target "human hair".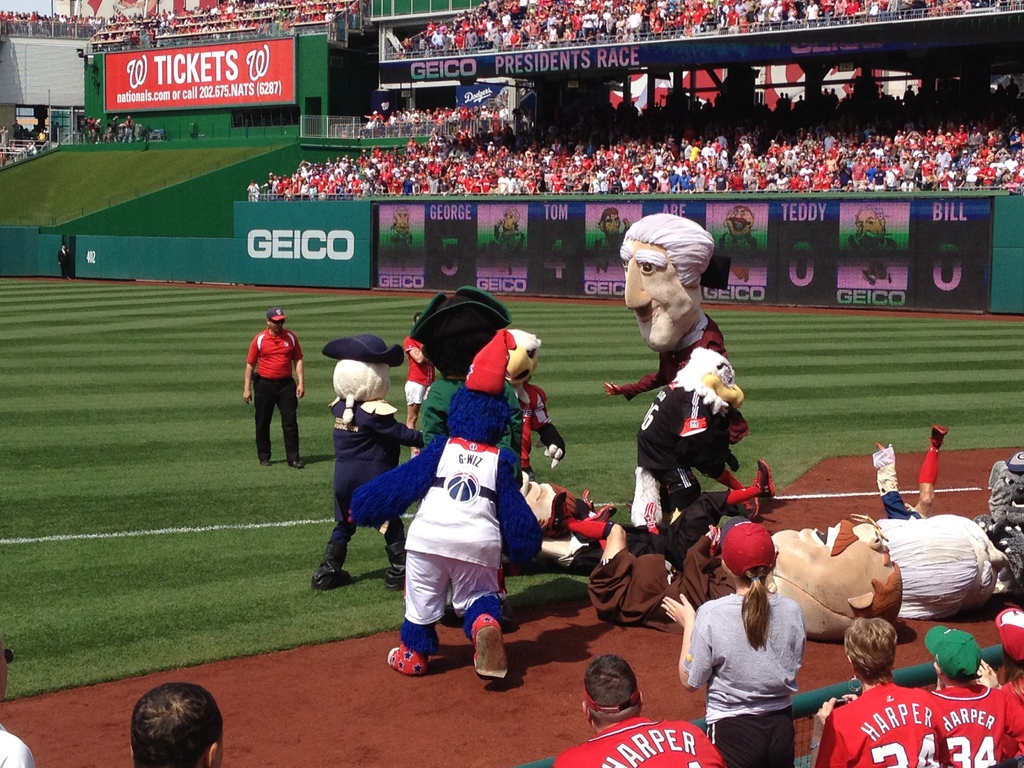
Target region: 129,682,226,767.
